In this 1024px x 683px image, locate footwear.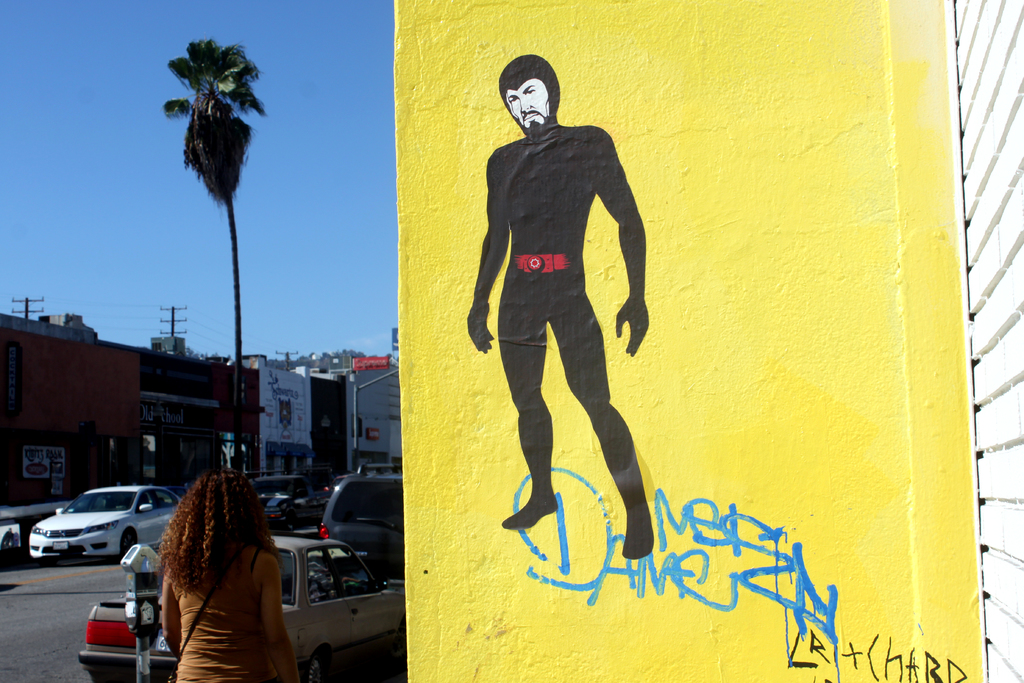
Bounding box: (left=500, top=498, right=557, bottom=534).
